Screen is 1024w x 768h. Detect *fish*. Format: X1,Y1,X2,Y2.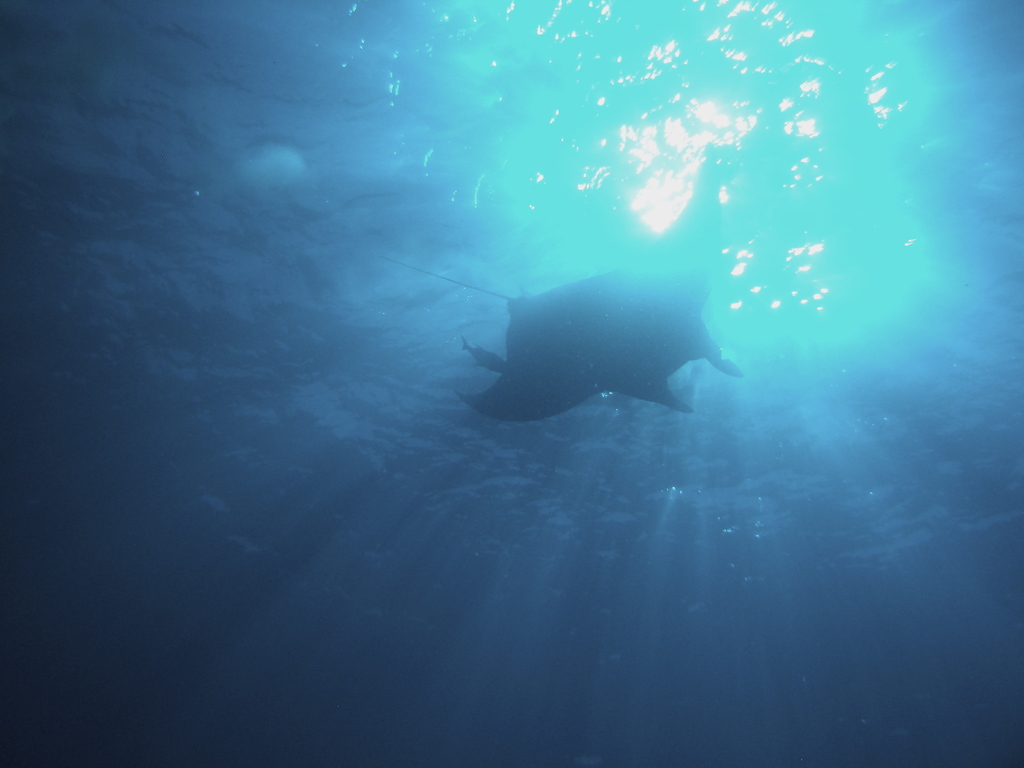
402,230,770,454.
